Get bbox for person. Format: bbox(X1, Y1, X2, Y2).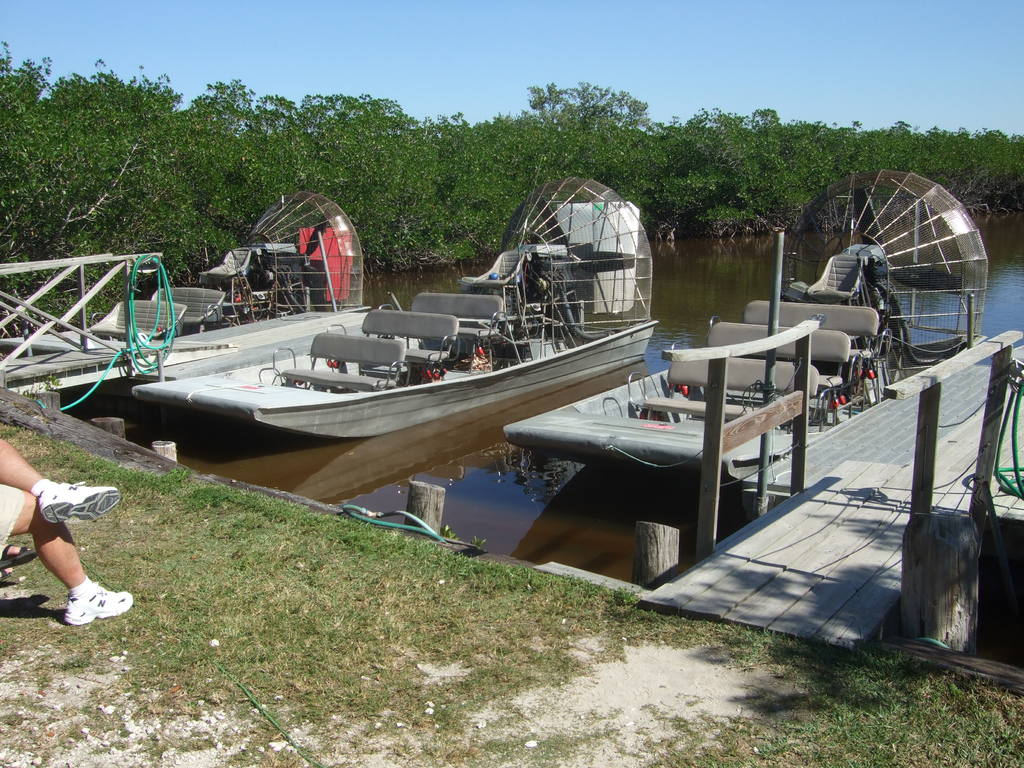
bbox(4, 425, 117, 637).
